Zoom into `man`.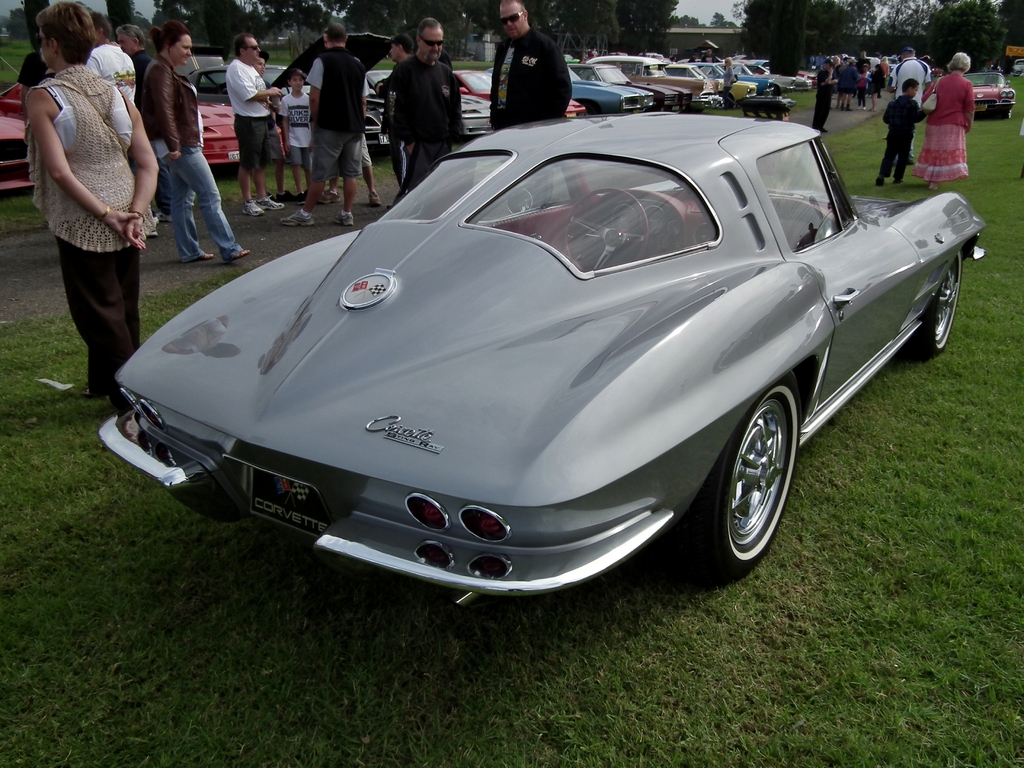
Zoom target: (left=115, top=24, right=168, bottom=223).
